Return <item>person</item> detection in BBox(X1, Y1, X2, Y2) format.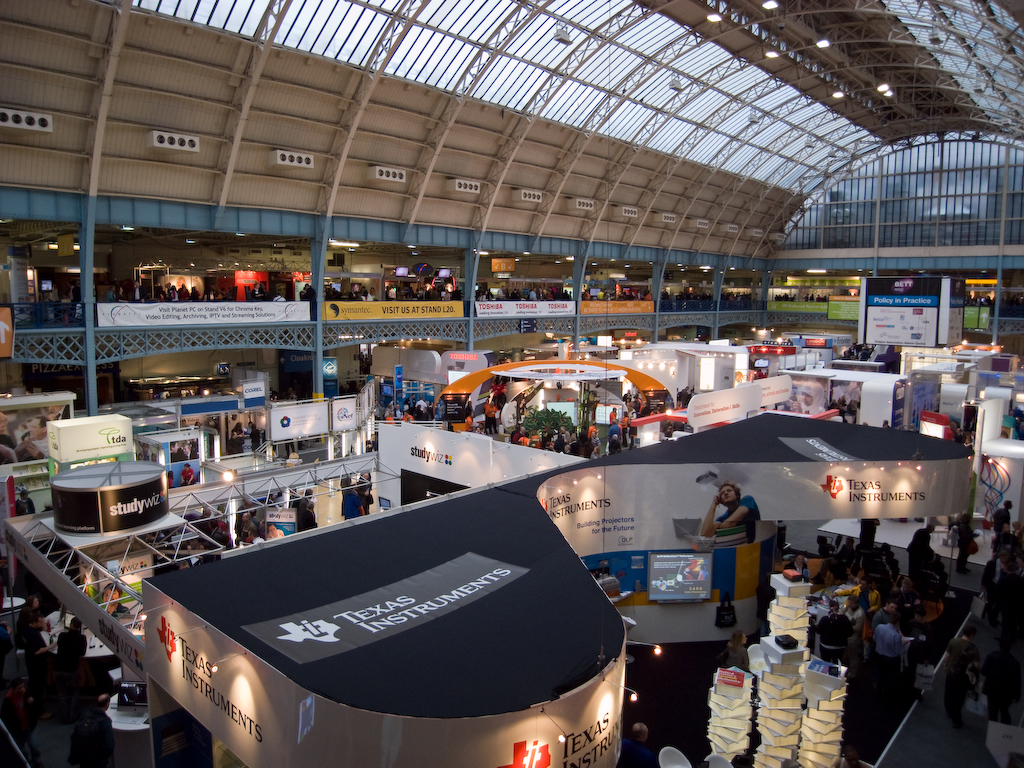
BBox(964, 433, 975, 455).
